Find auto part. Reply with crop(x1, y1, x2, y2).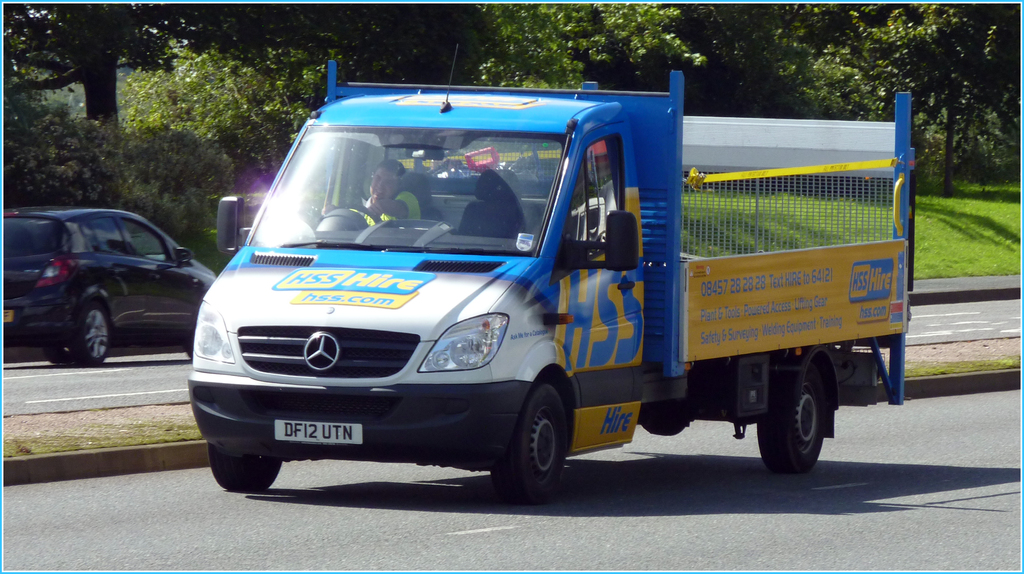
crop(726, 368, 753, 441).
